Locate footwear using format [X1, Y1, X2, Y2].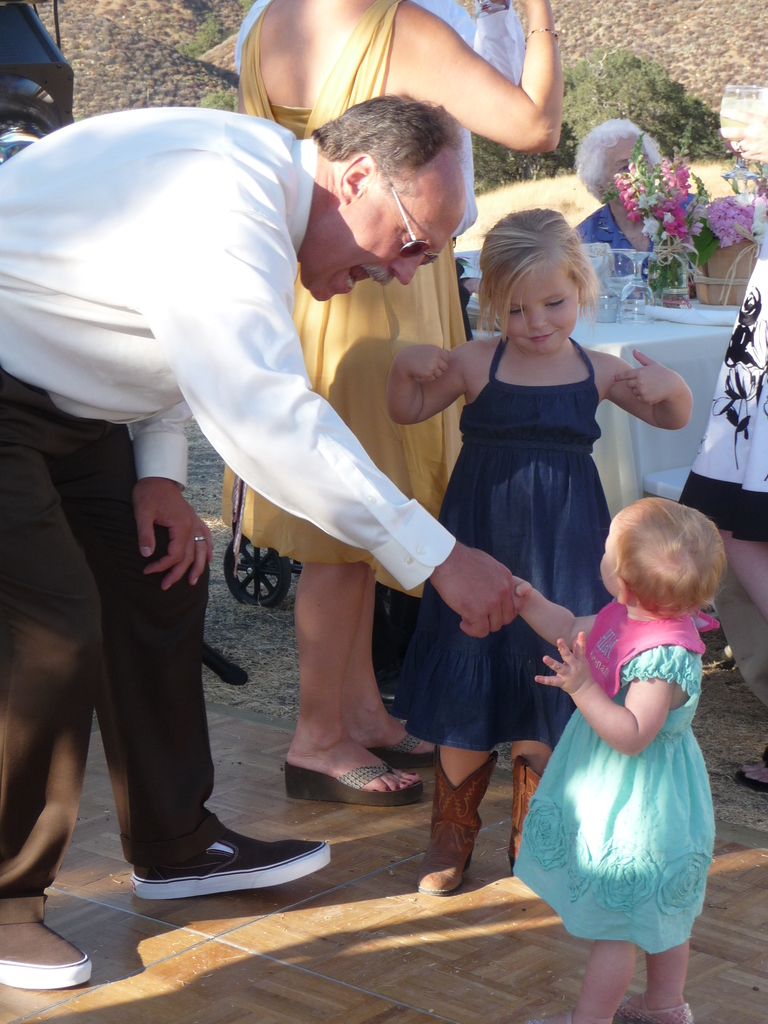
[0, 920, 95, 996].
